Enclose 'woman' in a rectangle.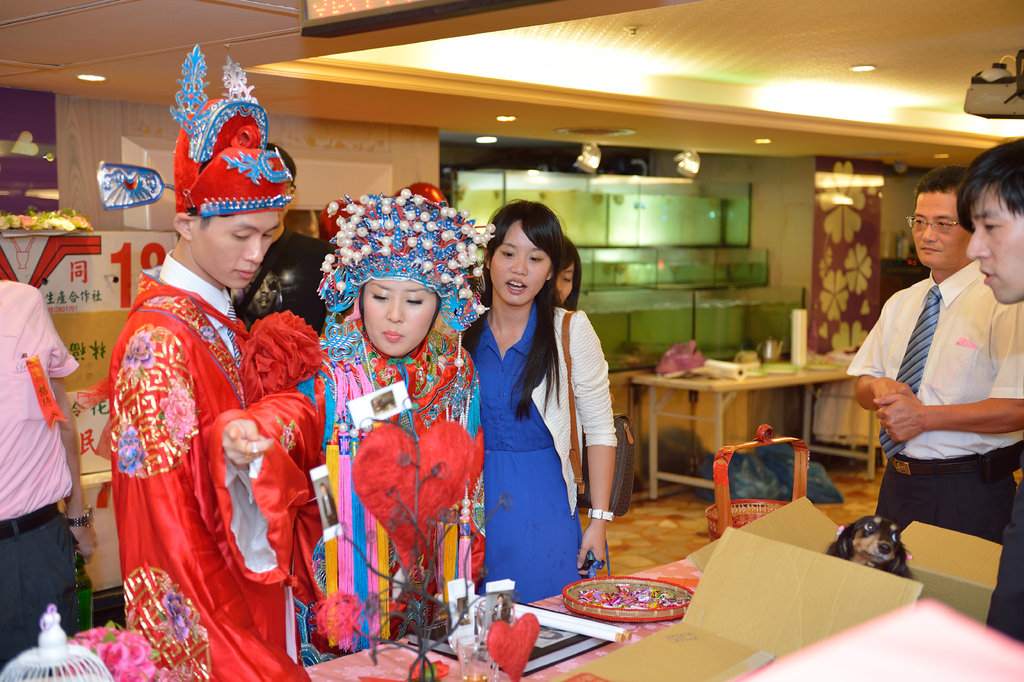
detection(556, 235, 582, 309).
